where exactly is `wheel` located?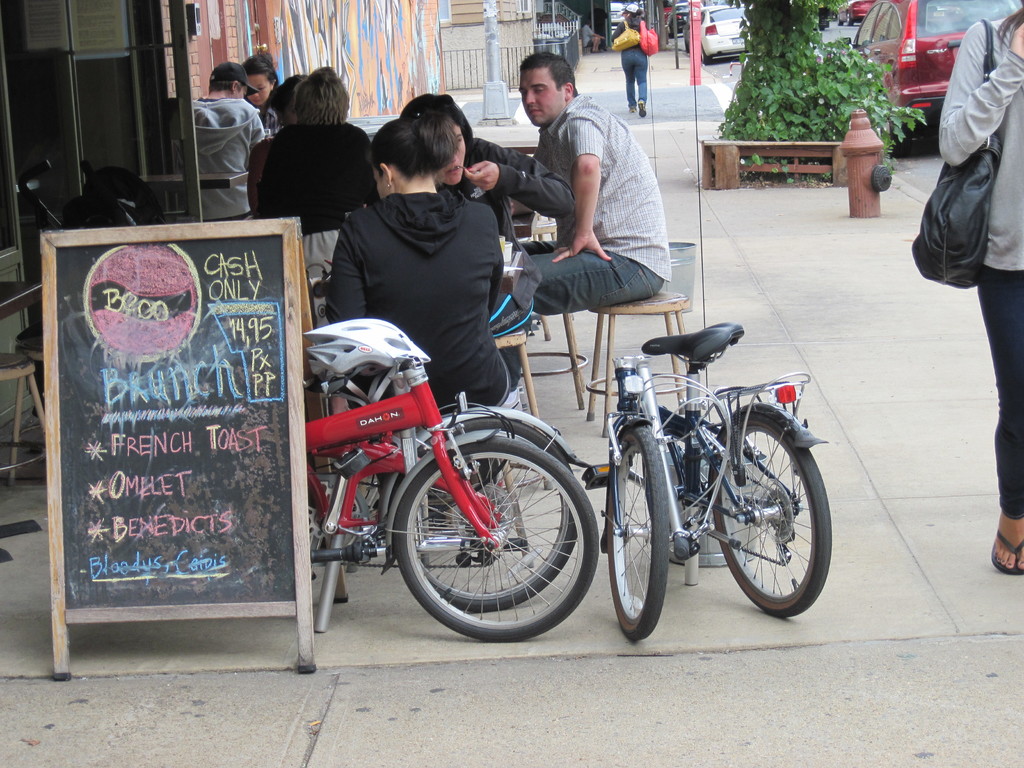
Its bounding box is bbox=(420, 412, 572, 611).
